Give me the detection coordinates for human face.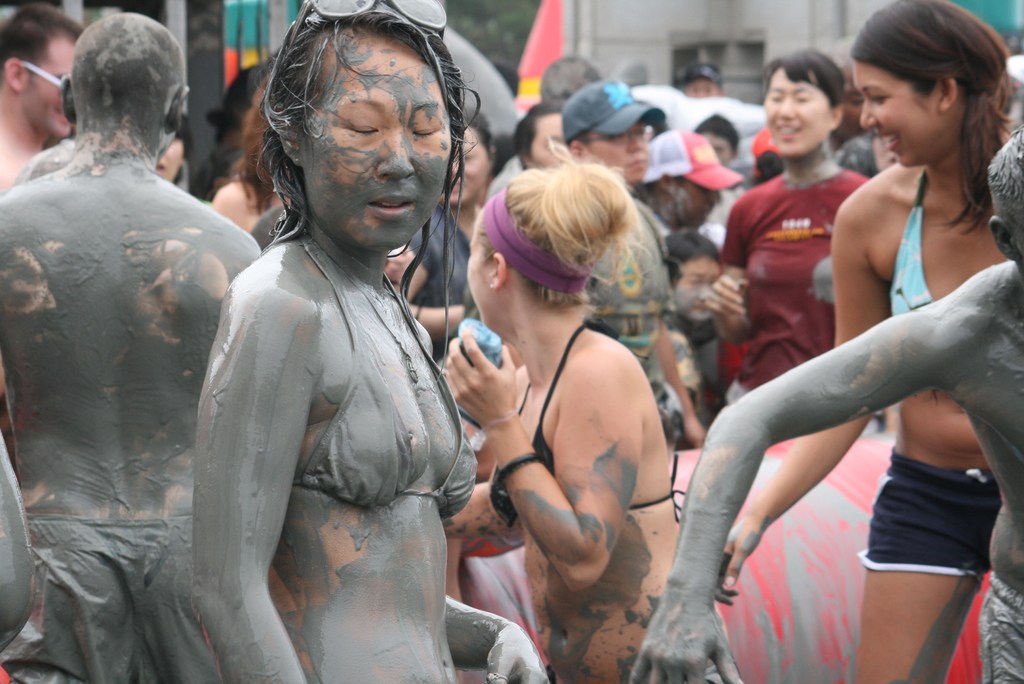
[x1=762, y1=62, x2=835, y2=166].
